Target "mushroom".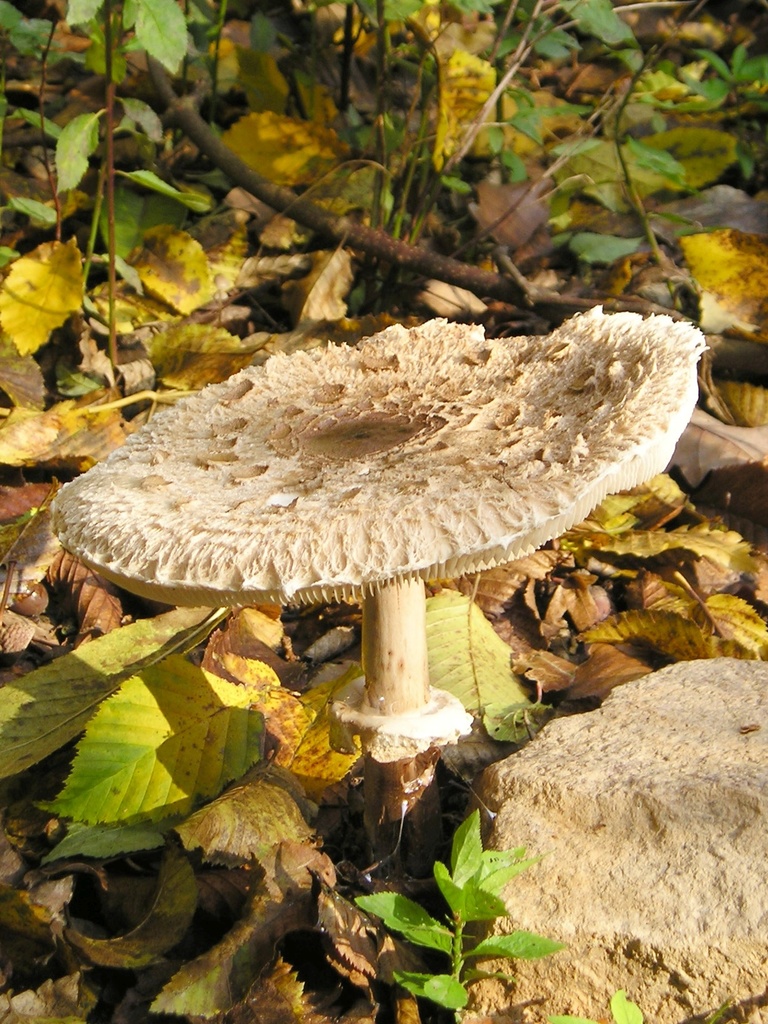
Target region: 25, 304, 685, 808.
